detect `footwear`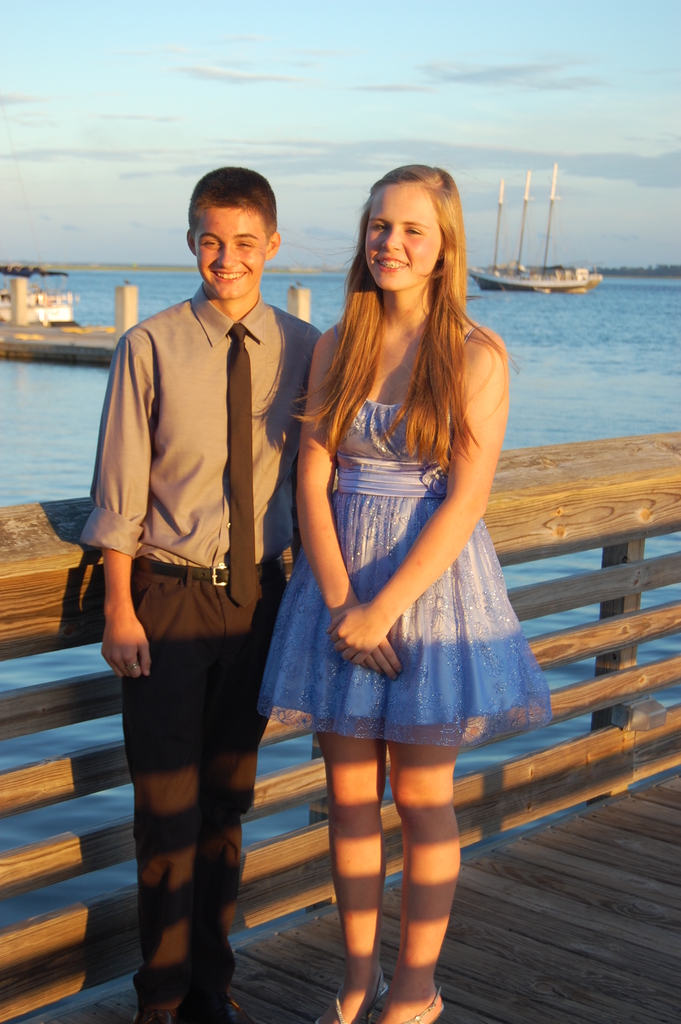
rect(127, 992, 197, 1023)
